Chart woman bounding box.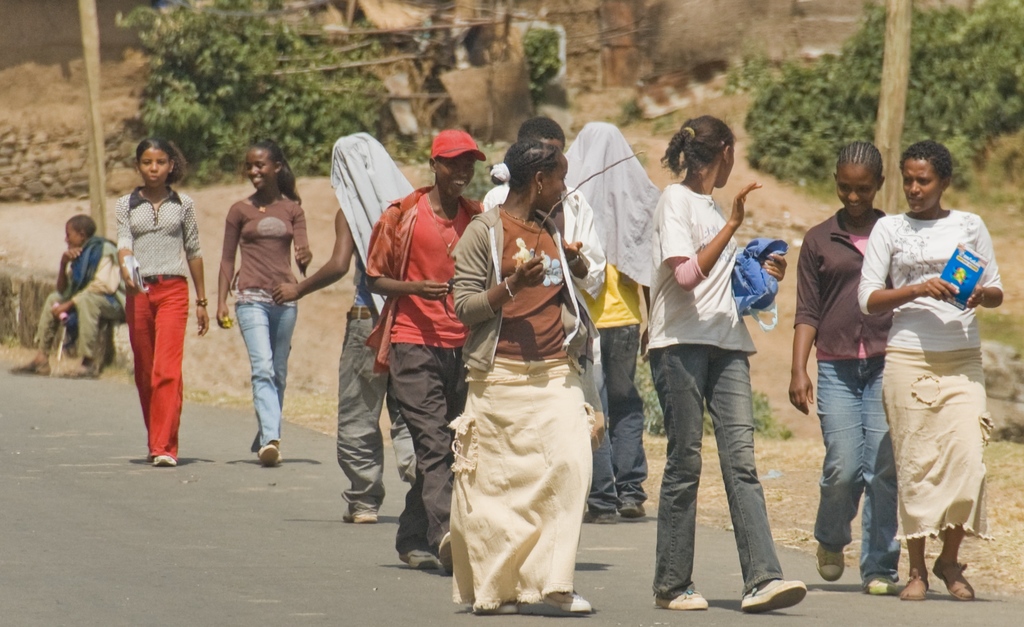
Charted: (218,136,312,464).
